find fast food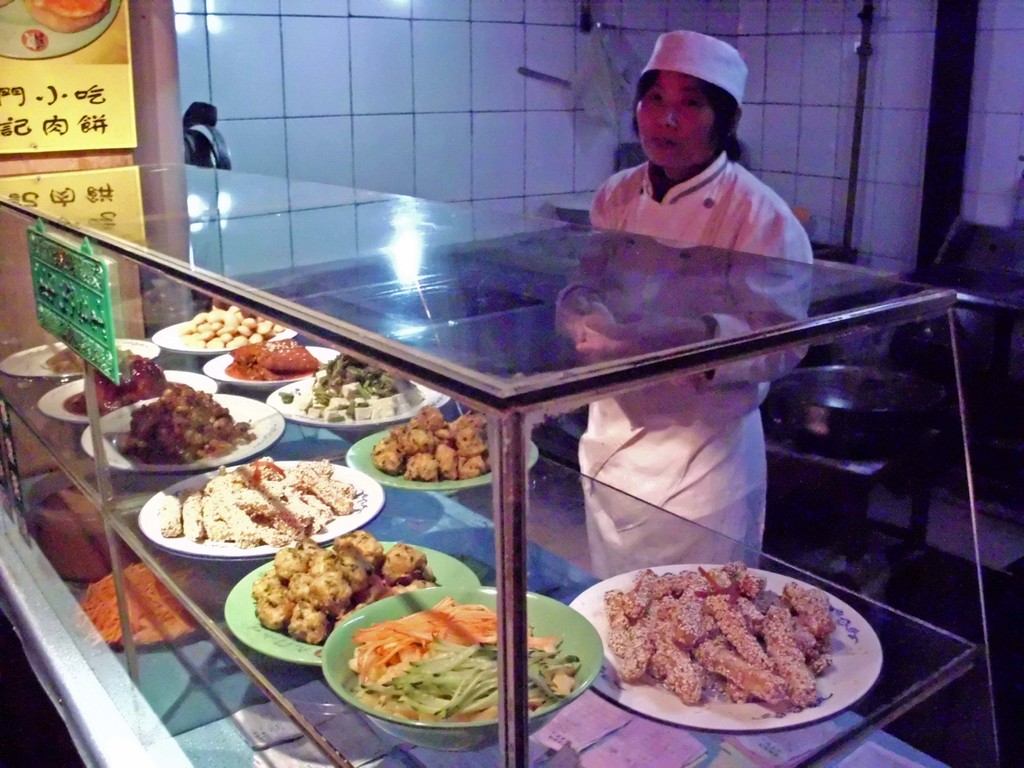
[253,529,444,630]
